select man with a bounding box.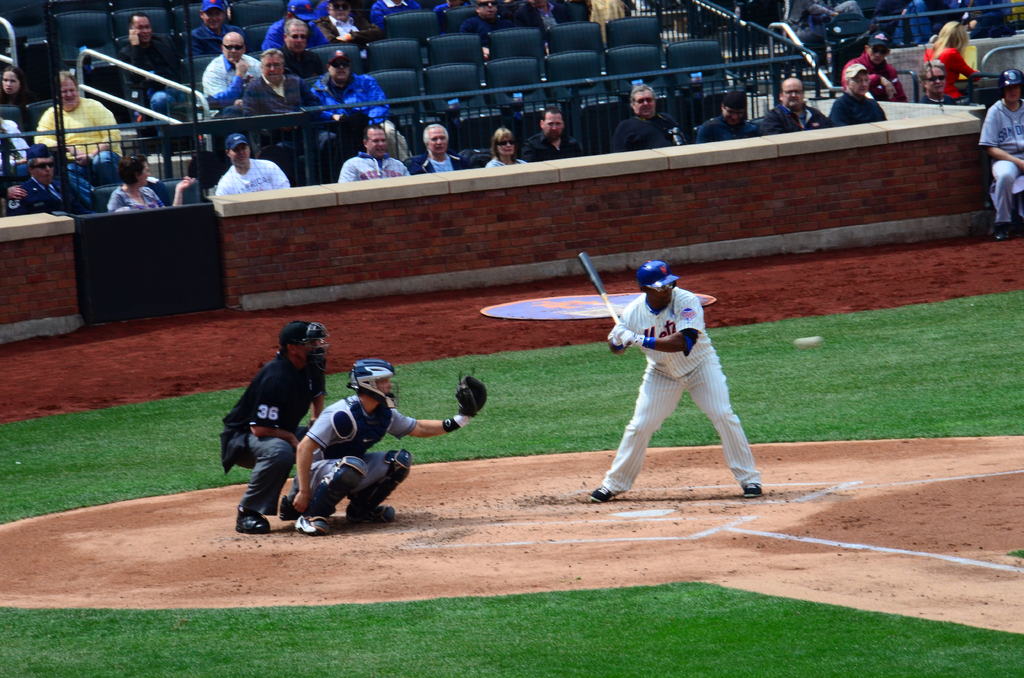
116,13,204,145.
